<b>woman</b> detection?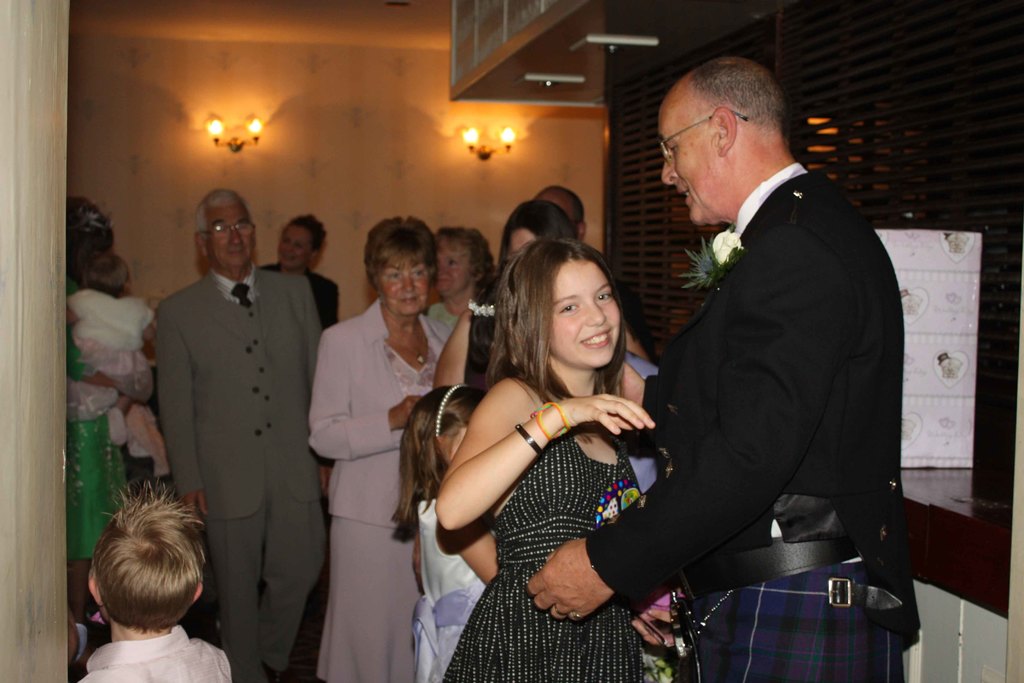
[287,220,460,668]
